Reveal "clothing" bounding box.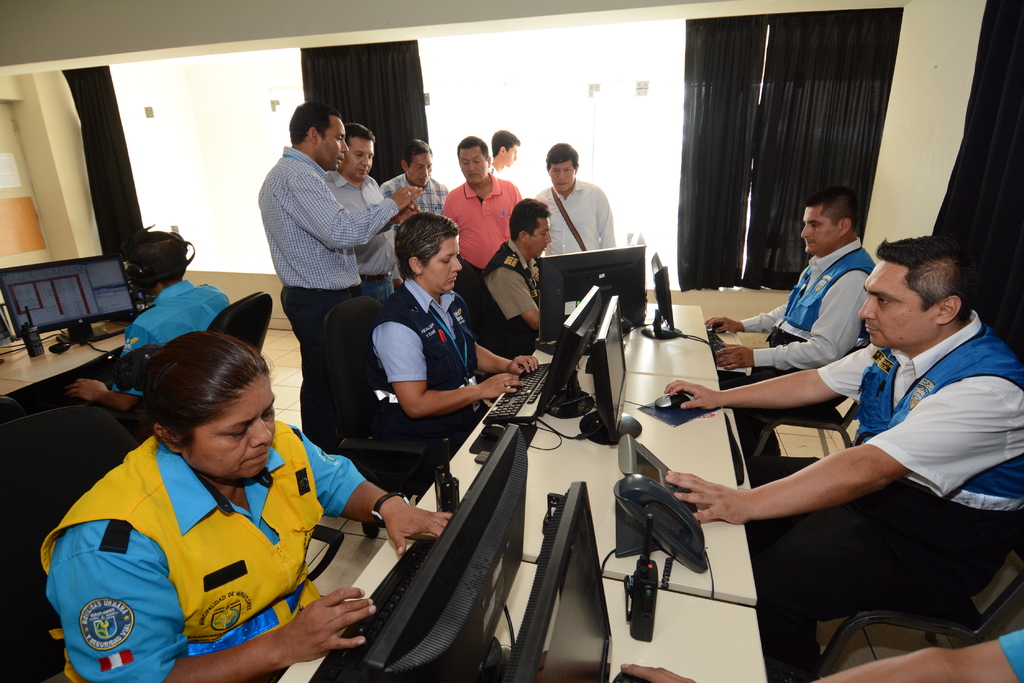
Revealed: (534,186,618,255).
